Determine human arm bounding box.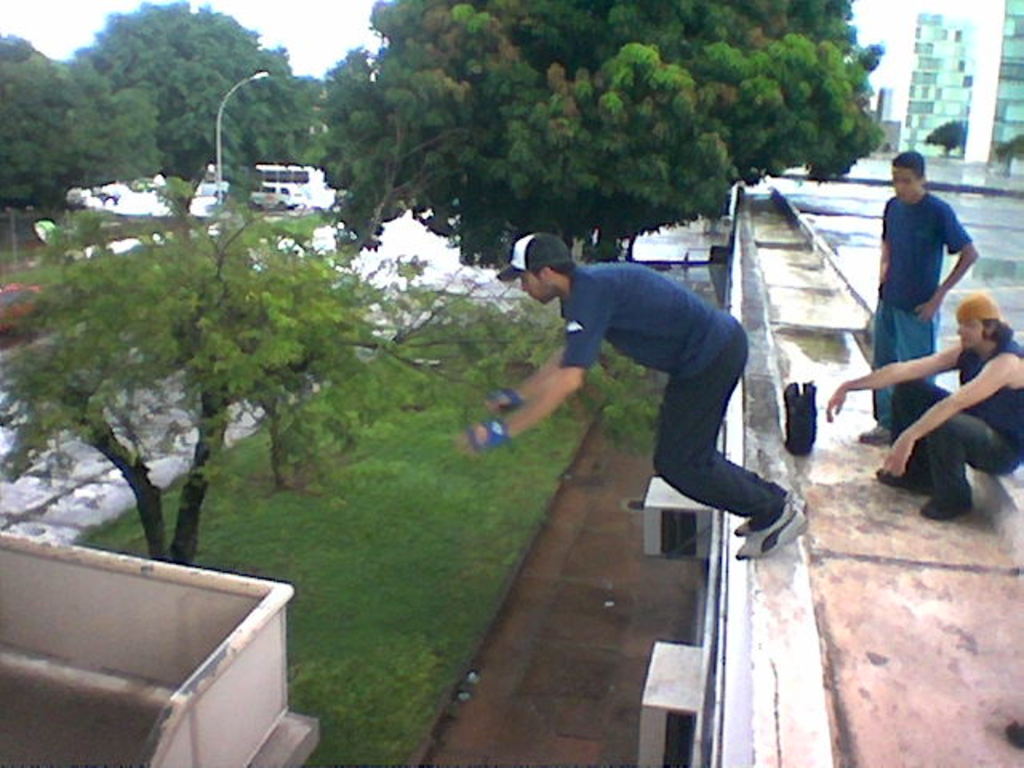
Determined: BBox(880, 354, 1008, 478).
